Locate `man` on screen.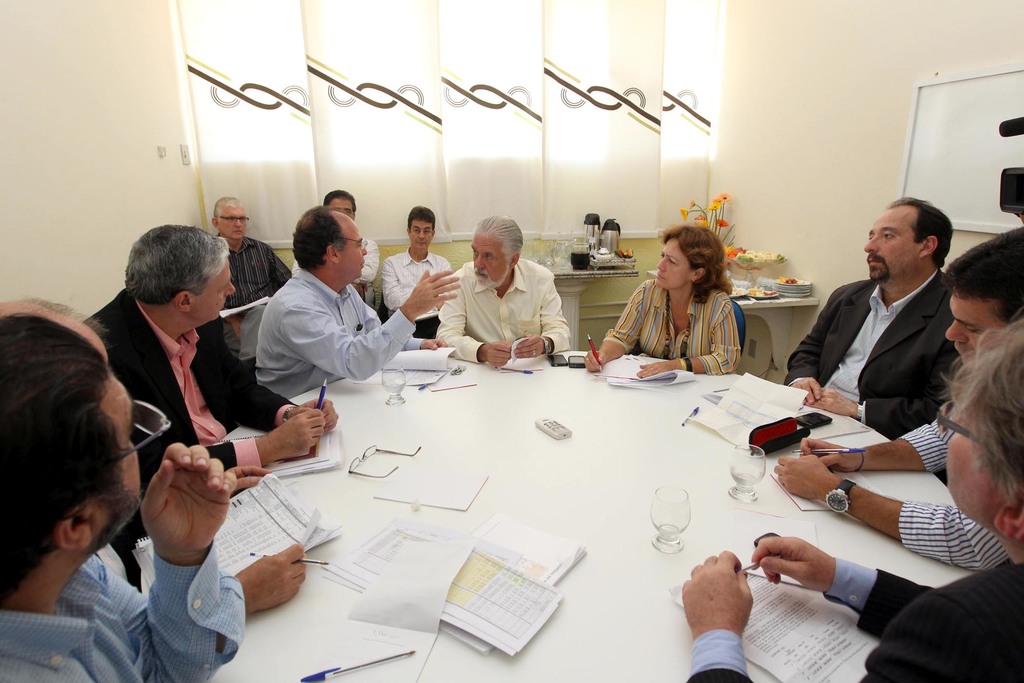
On screen at select_region(319, 186, 381, 313).
